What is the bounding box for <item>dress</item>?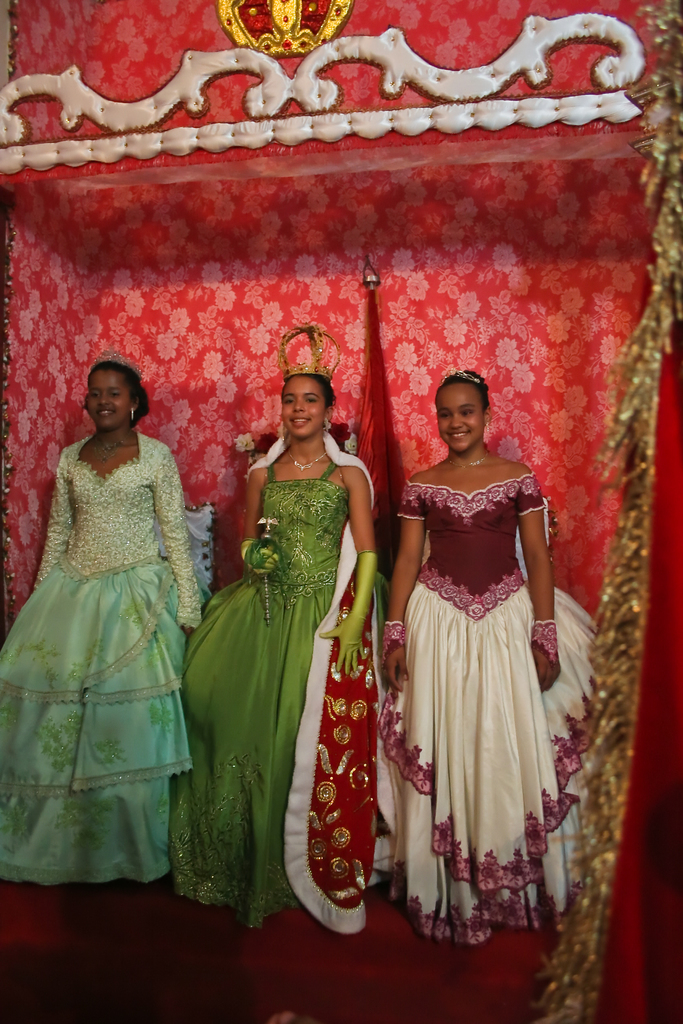
l=375, t=476, r=597, b=946.
